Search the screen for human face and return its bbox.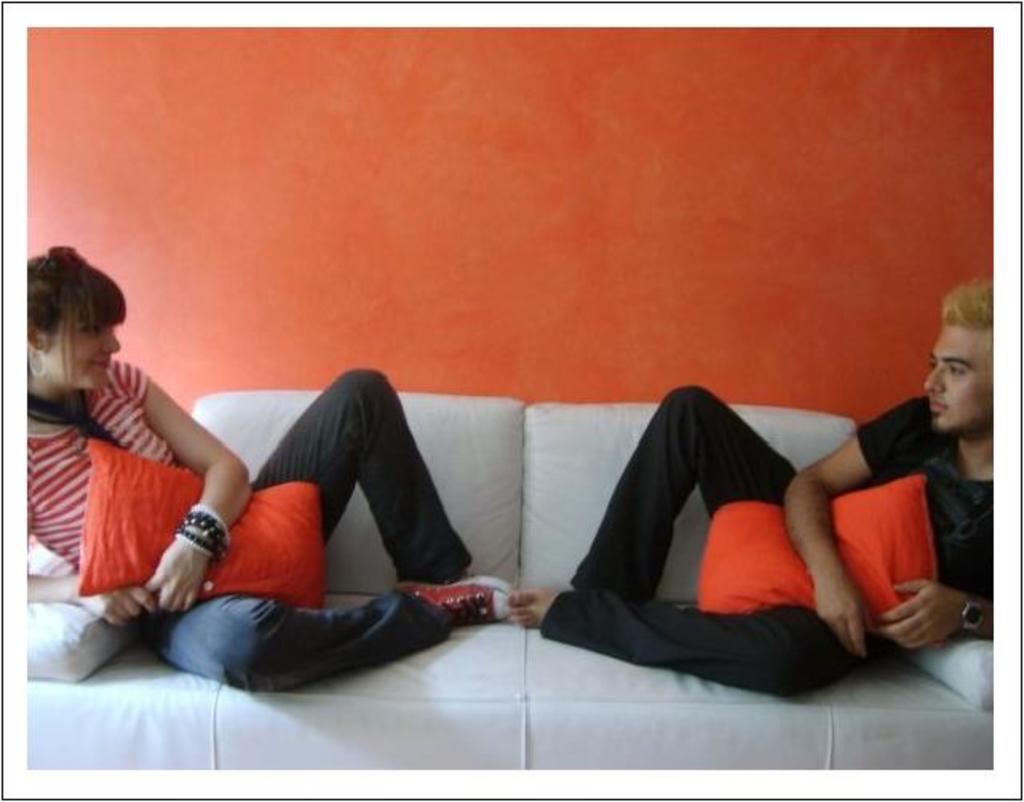
Found: box(54, 305, 125, 396).
